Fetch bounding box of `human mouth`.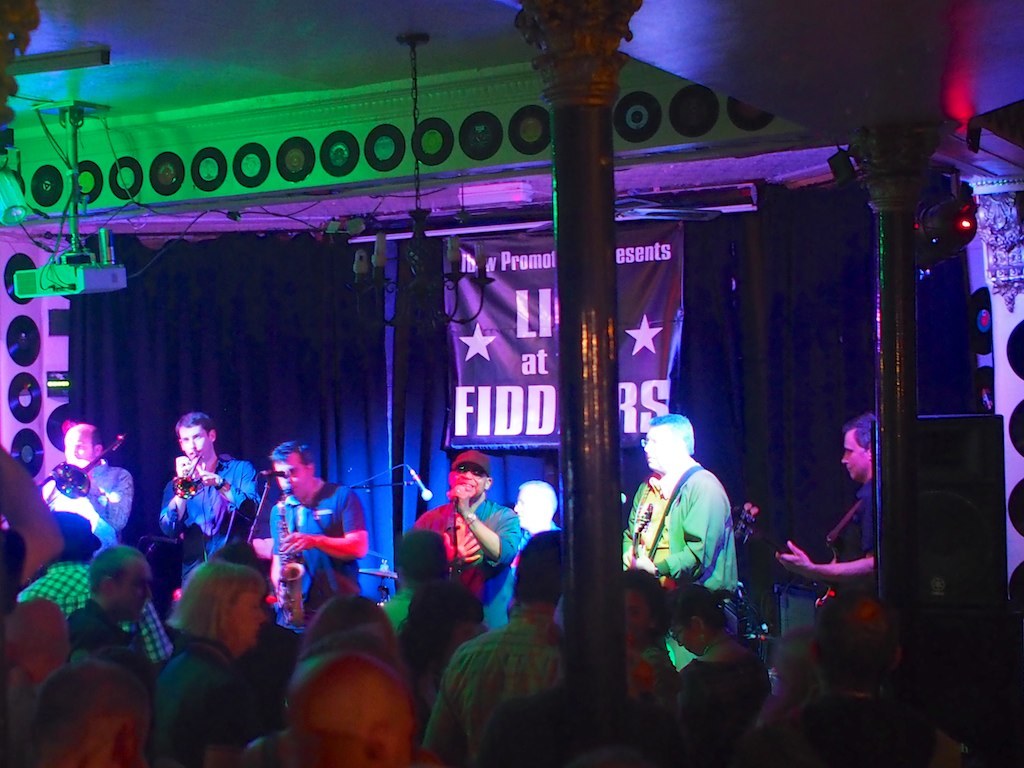
Bbox: locate(188, 449, 197, 456).
